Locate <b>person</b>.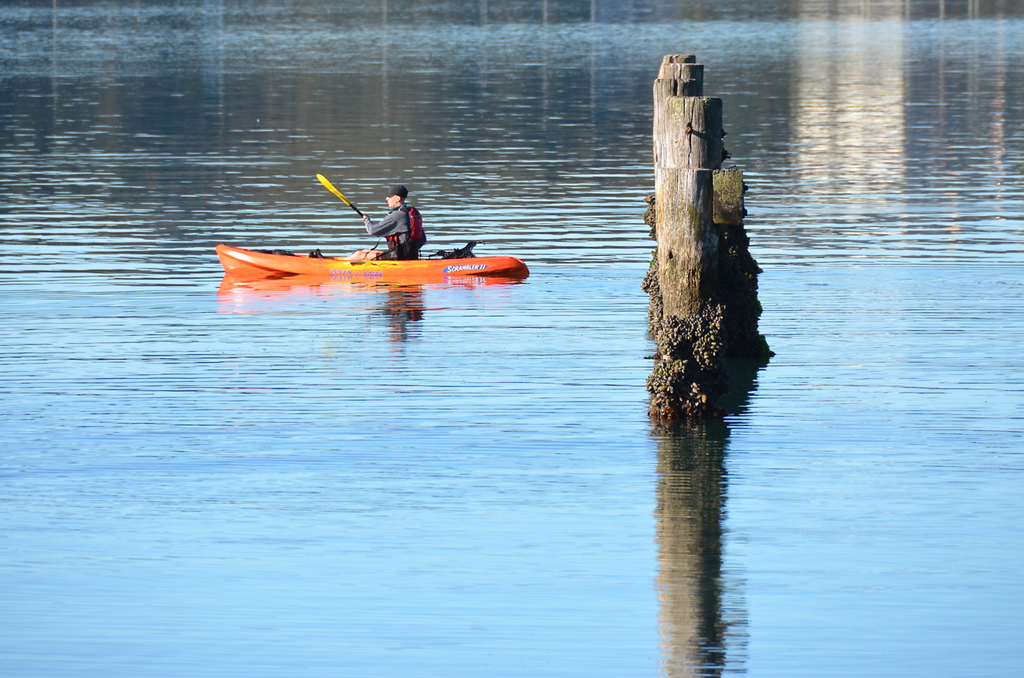
Bounding box: [346,179,430,261].
